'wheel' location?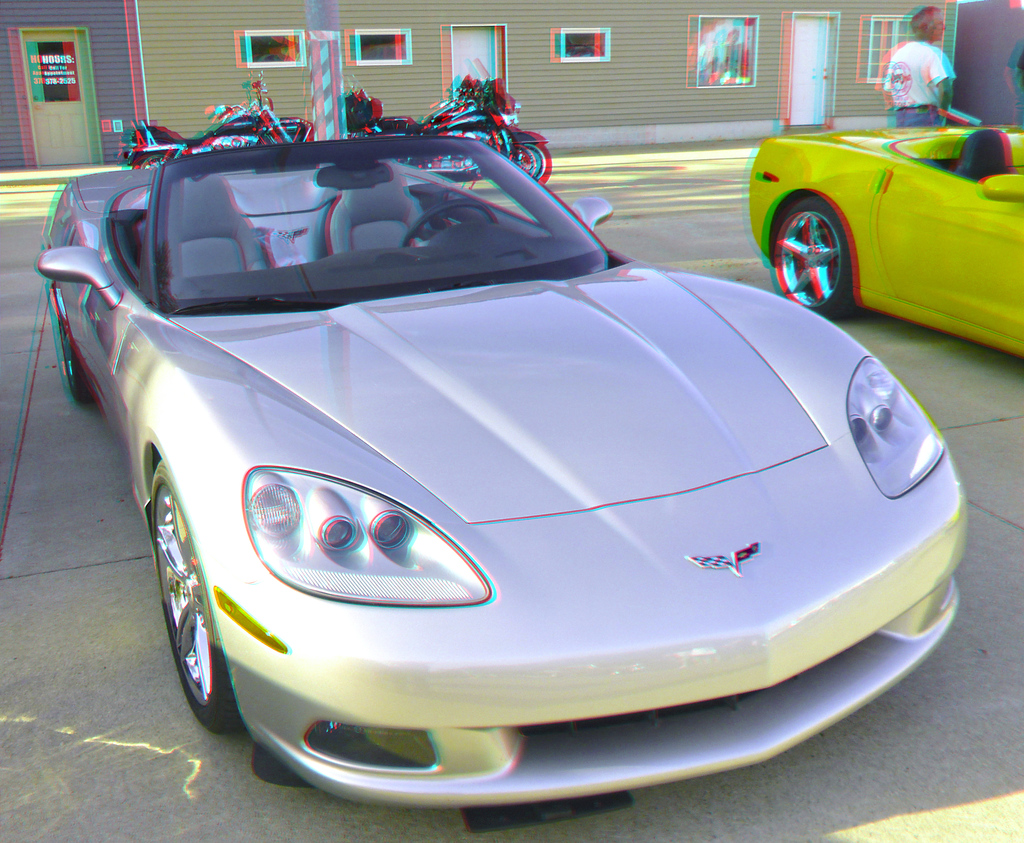
[141, 452, 240, 755]
